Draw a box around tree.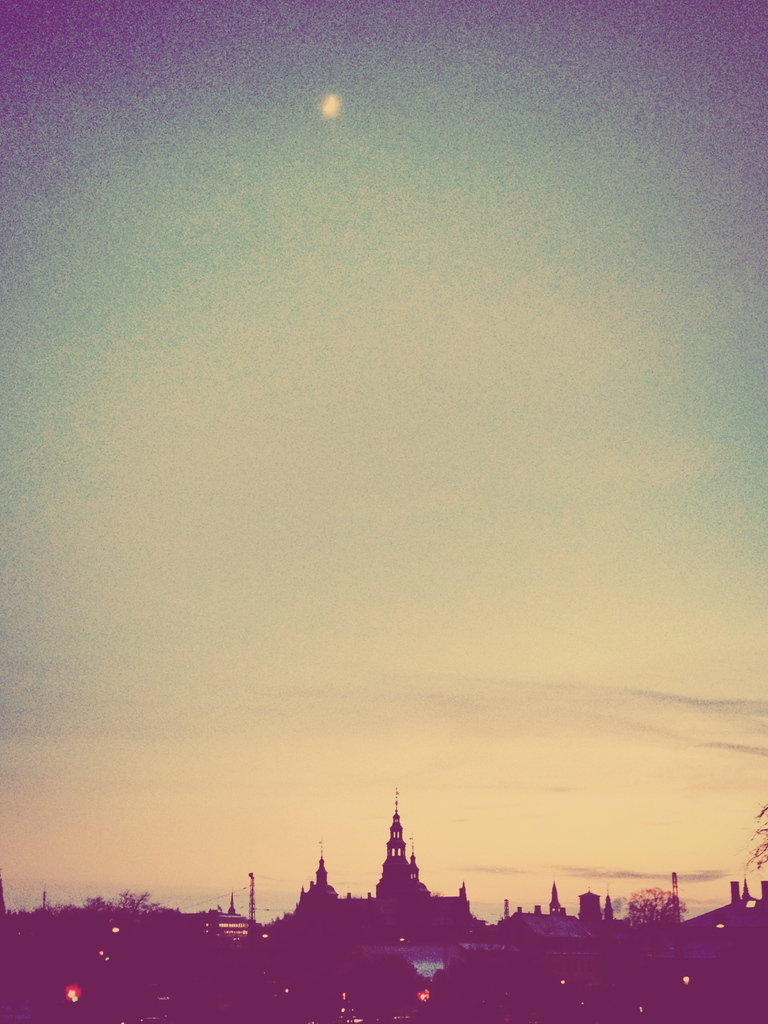
(left=621, top=881, right=694, bottom=962).
